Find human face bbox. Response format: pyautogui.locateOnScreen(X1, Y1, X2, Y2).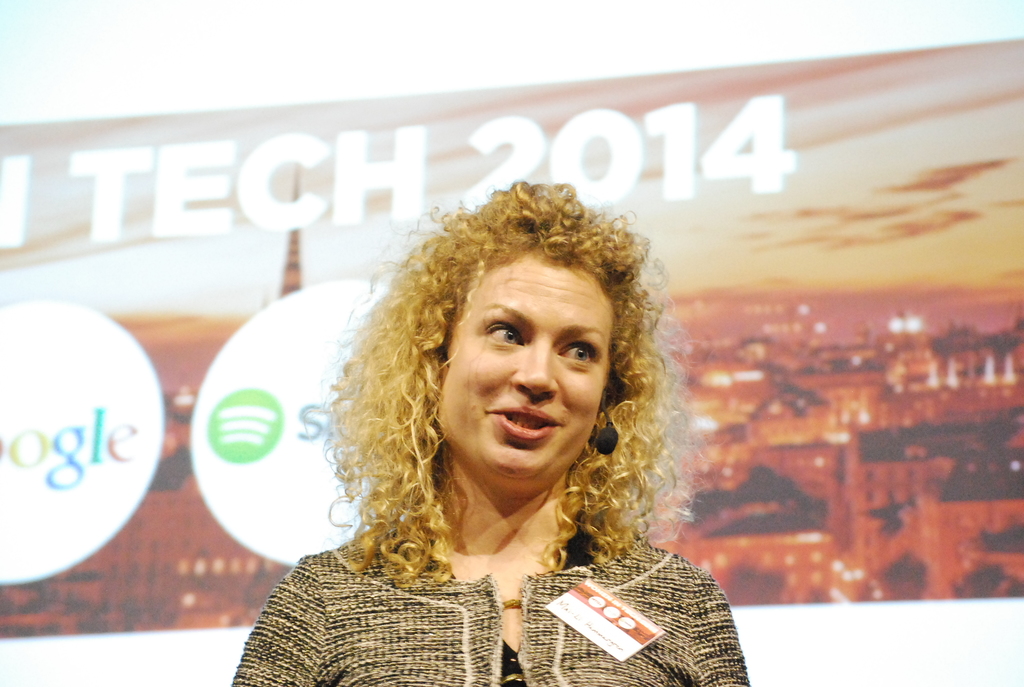
pyautogui.locateOnScreen(438, 252, 616, 488).
